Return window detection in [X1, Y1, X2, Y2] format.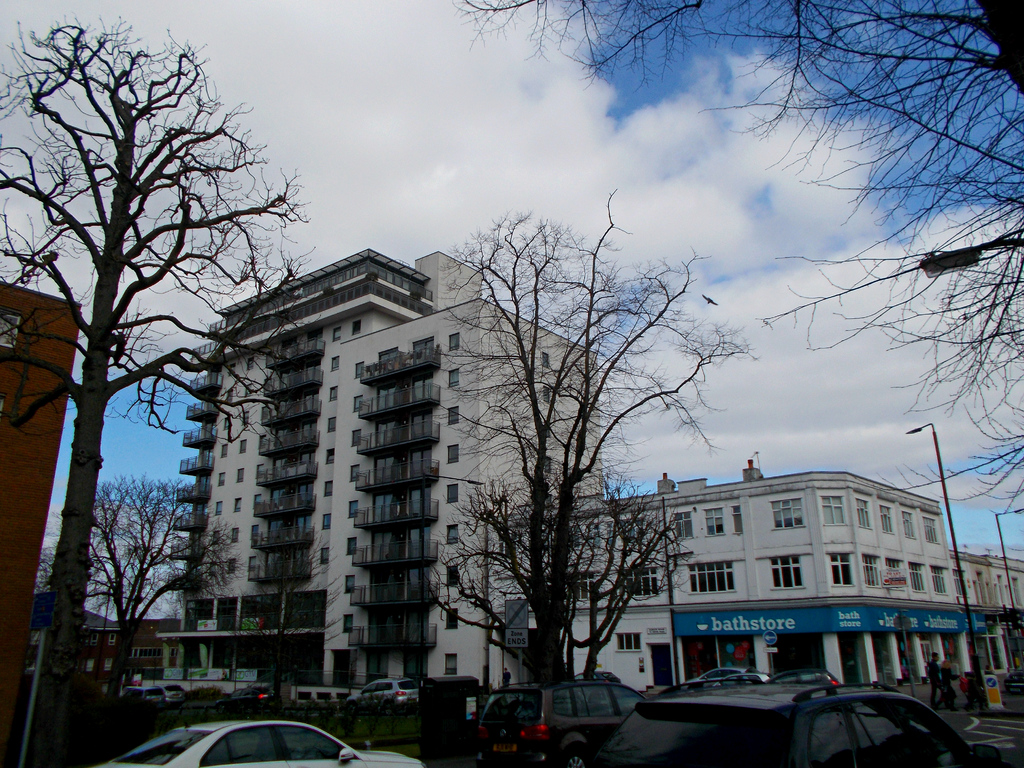
[447, 405, 460, 426].
